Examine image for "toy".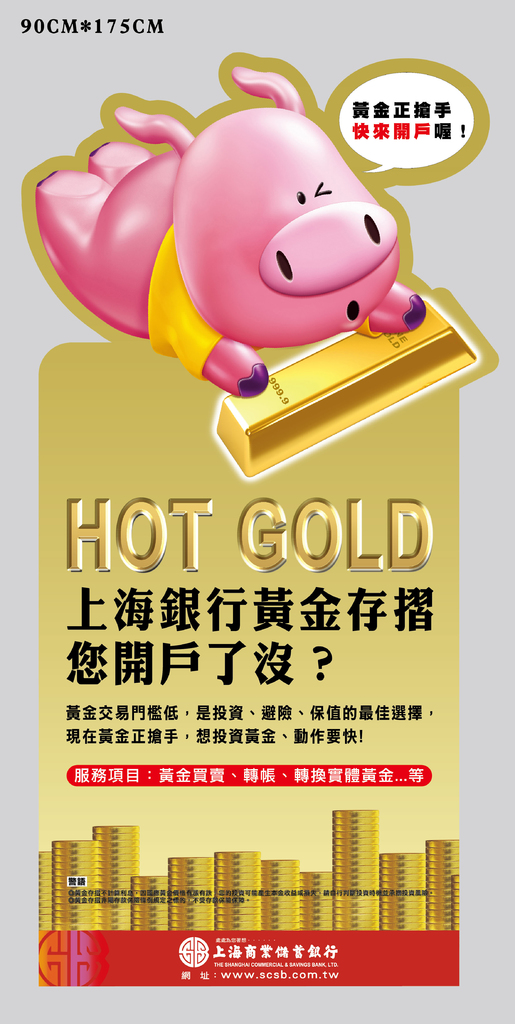
Examination result: bbox=[37, 79, 483, 419].
